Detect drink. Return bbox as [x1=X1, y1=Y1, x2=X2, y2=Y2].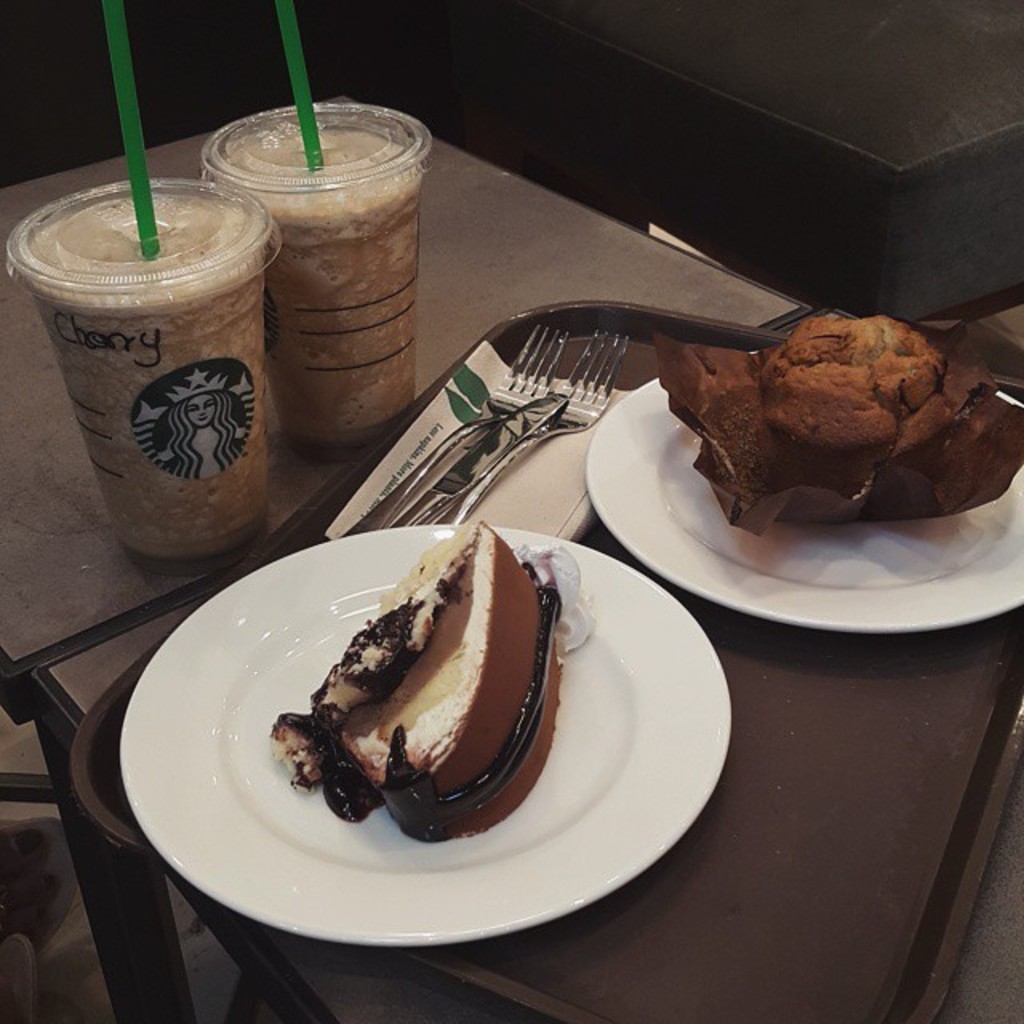
[x1=218, y1=118, x2=406, y2=446].
